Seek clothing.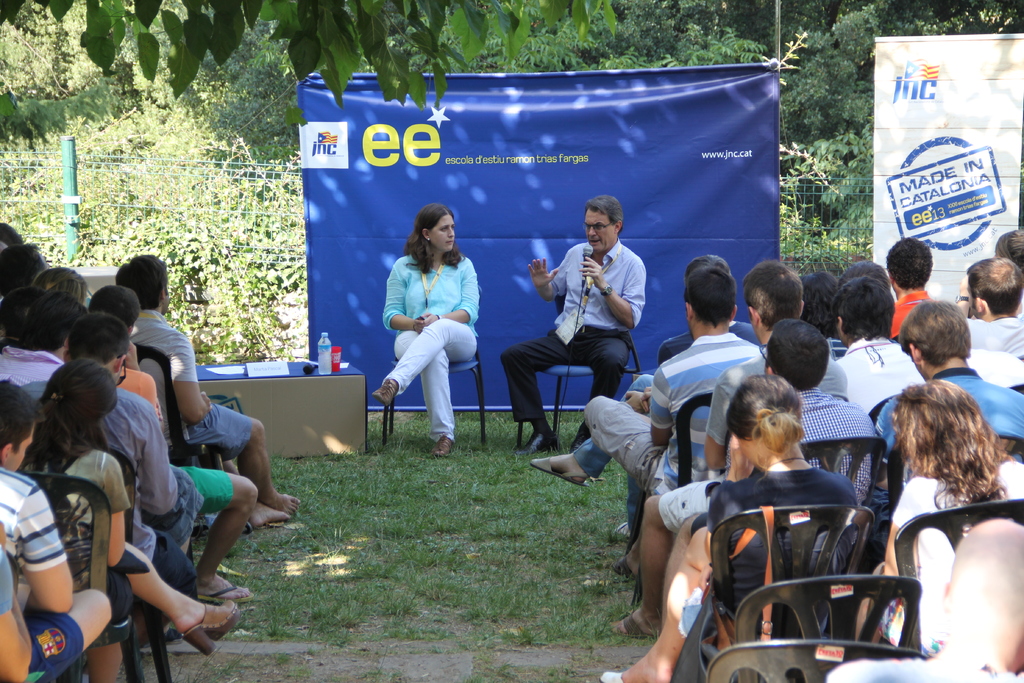
select_region(0, 463, 85, 682).
